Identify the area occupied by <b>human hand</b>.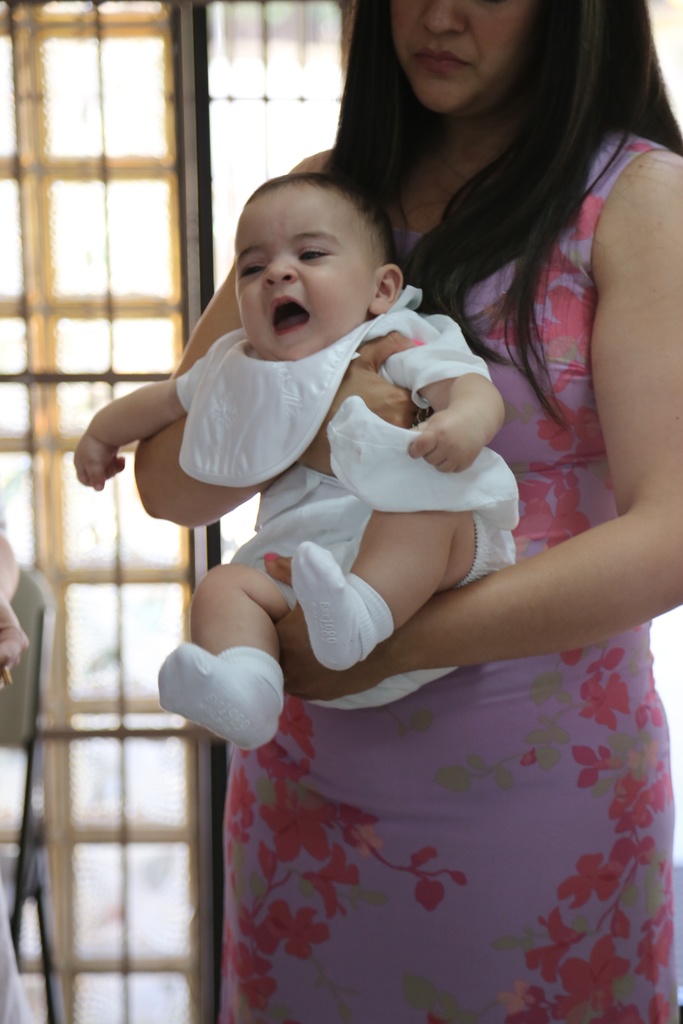
Area: [260, 548, 402, 703].
